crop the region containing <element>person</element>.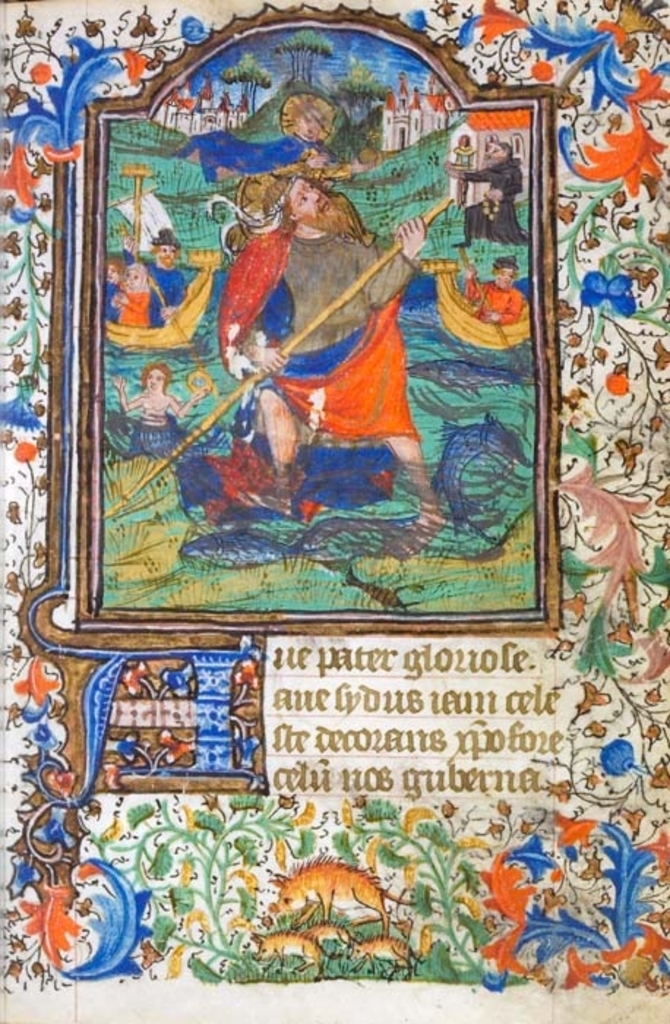
Crop region: left=142, top=221, right=193, bottom=332.
